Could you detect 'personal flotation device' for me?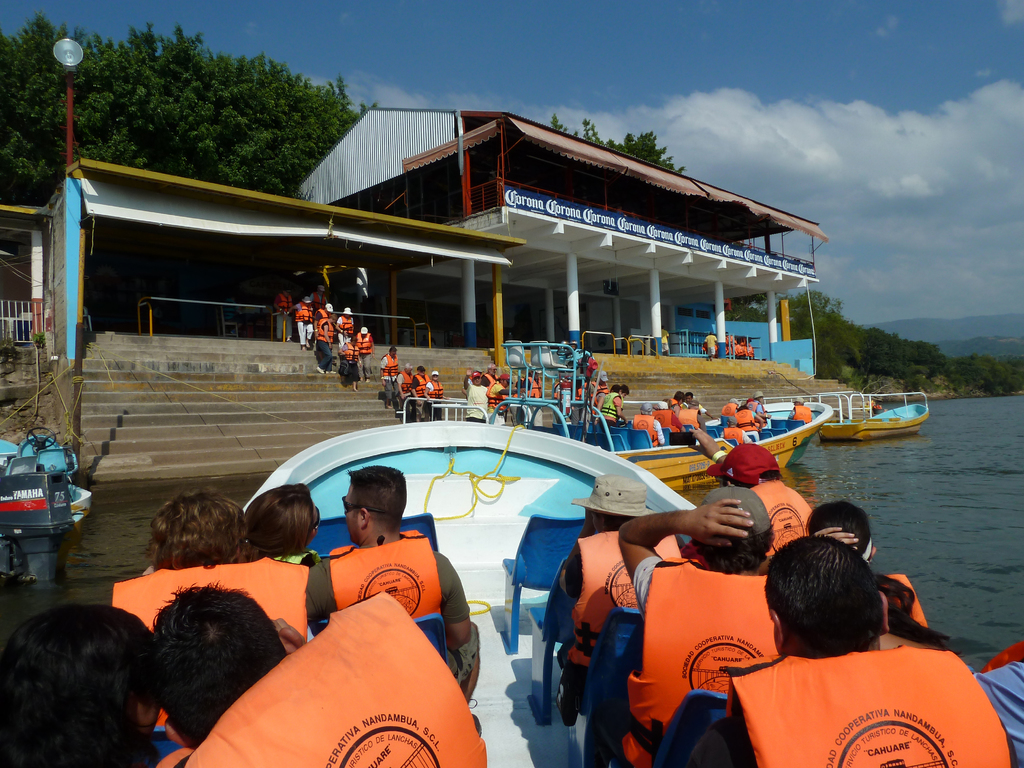
Detection result: {"x1": 616, "y1": 554, "x2": 785, "y2": 767}.
